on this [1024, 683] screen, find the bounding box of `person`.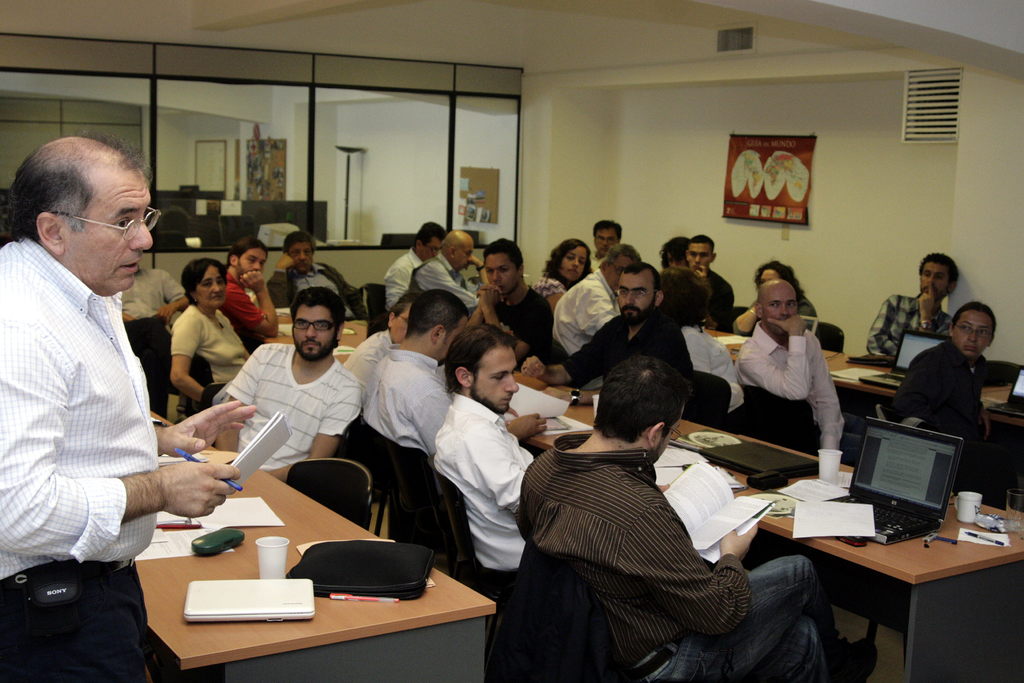
Bounding box: pyautogui.locateOnScreen(563, 268, 694, 390).
